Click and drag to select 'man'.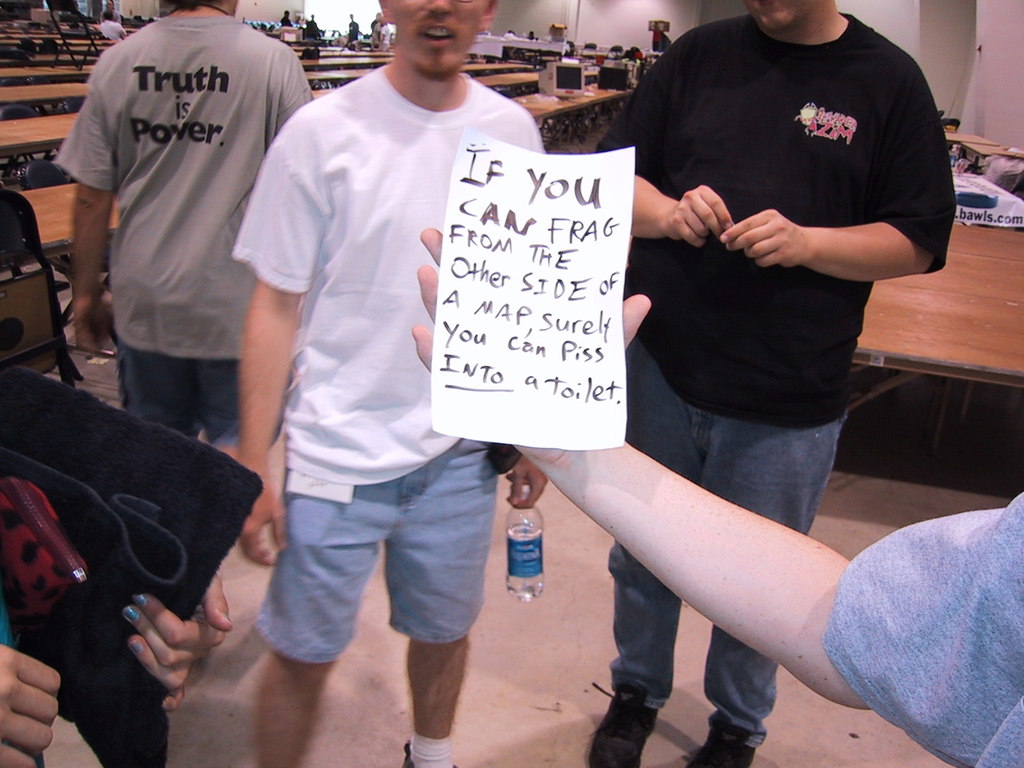
Selection: 412 225 1023 767.
